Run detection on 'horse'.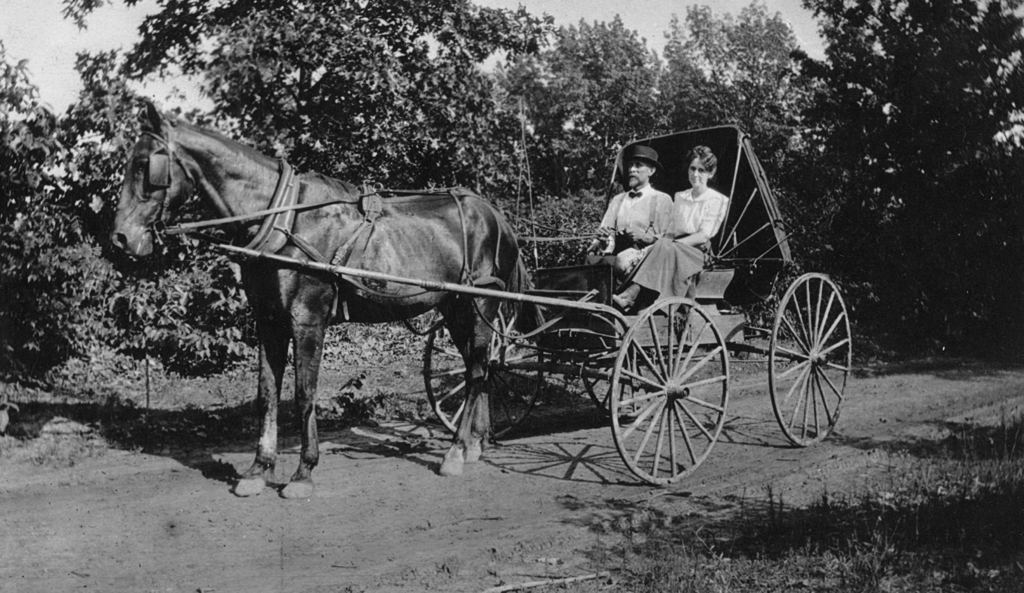
Result: BBox(104, 95, 532, 500).
